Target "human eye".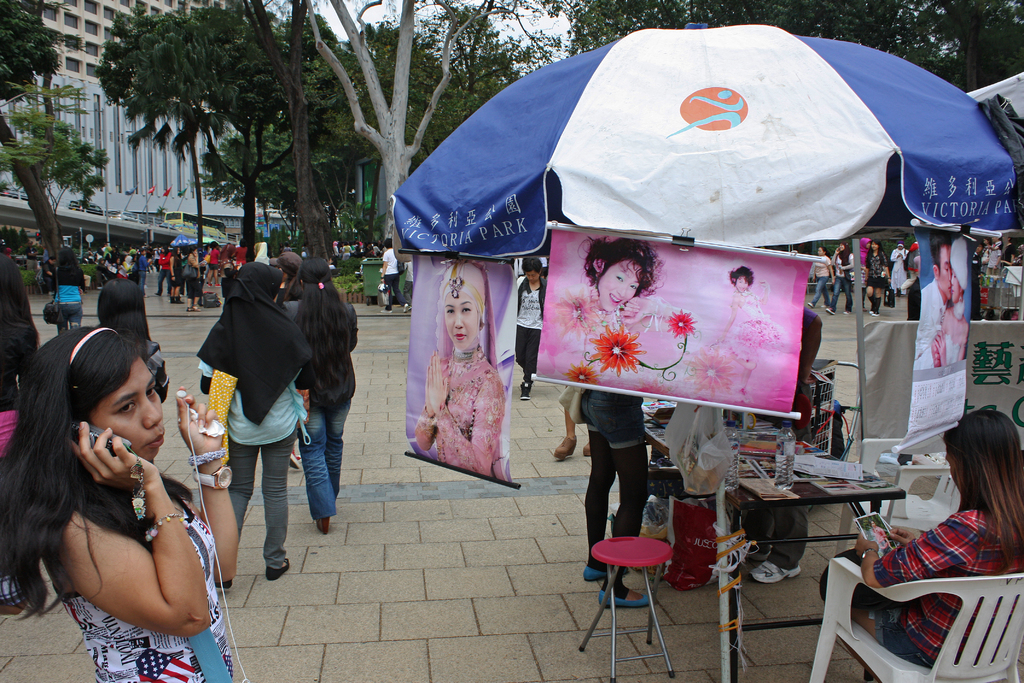
Target region: box(943, 261, 950, 276).
